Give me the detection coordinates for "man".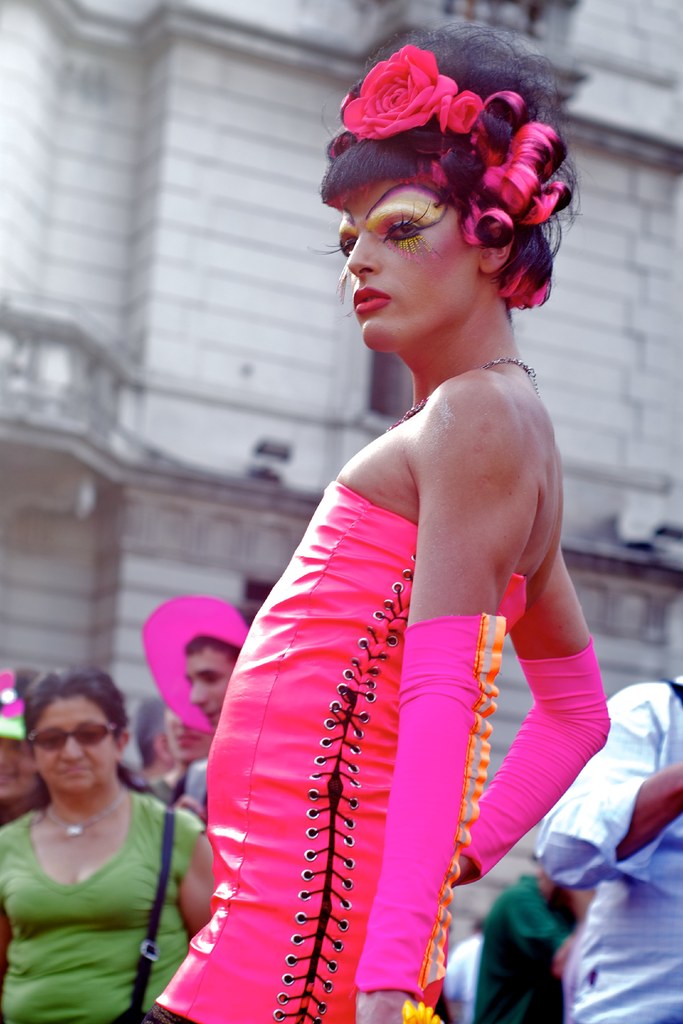
crop(136, 598, 343, 893).
